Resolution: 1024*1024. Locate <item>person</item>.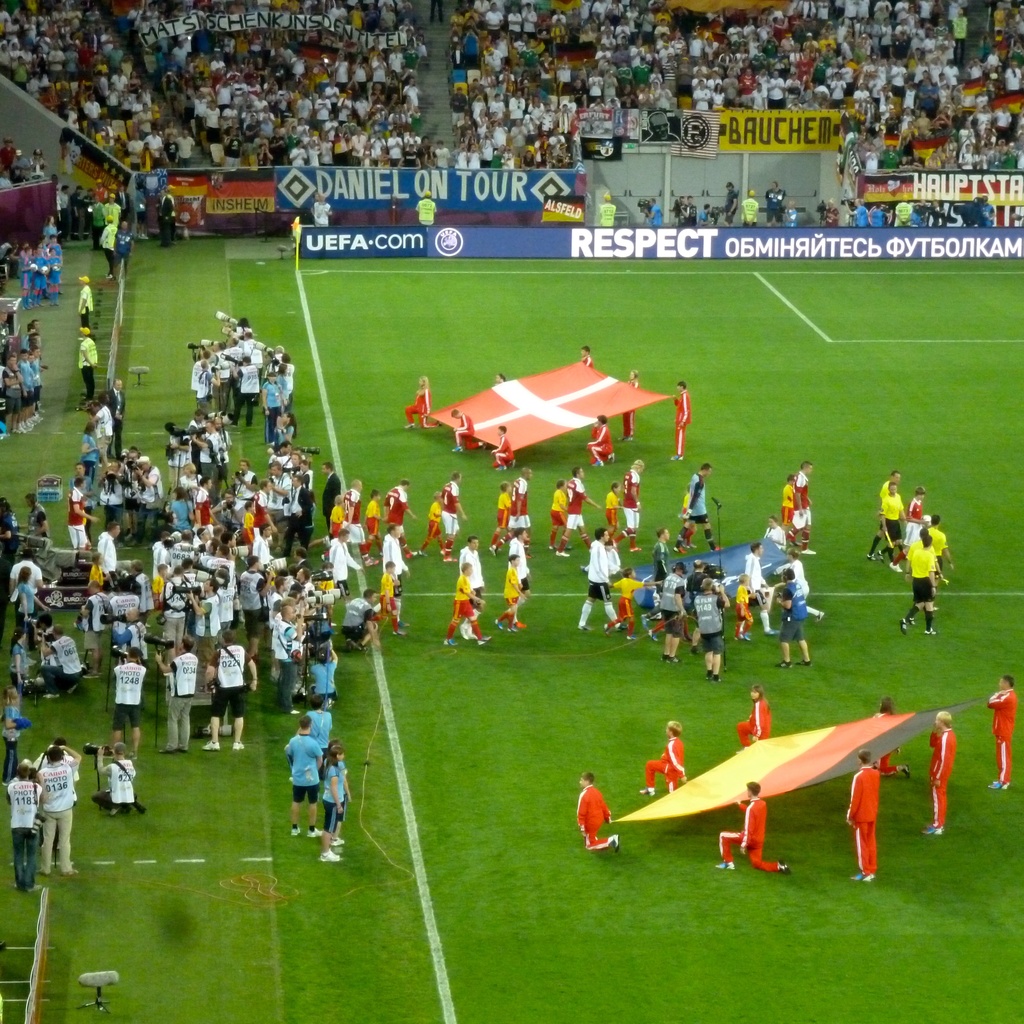
[left=94, top=211, right=118, bottom=269].
